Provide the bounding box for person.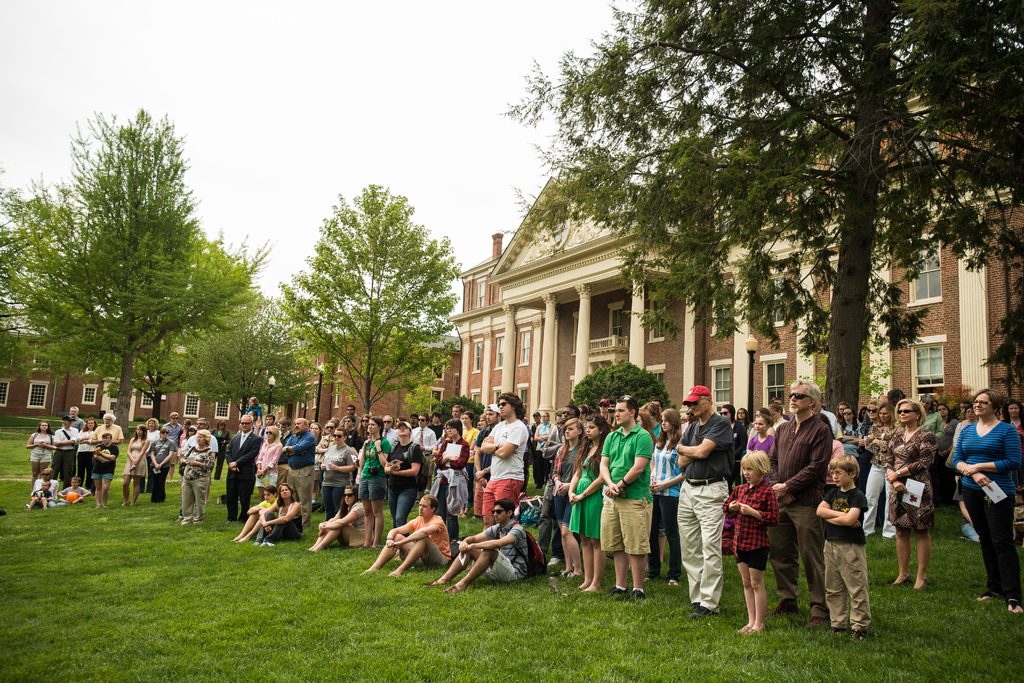
769, 368, 836, 617.
